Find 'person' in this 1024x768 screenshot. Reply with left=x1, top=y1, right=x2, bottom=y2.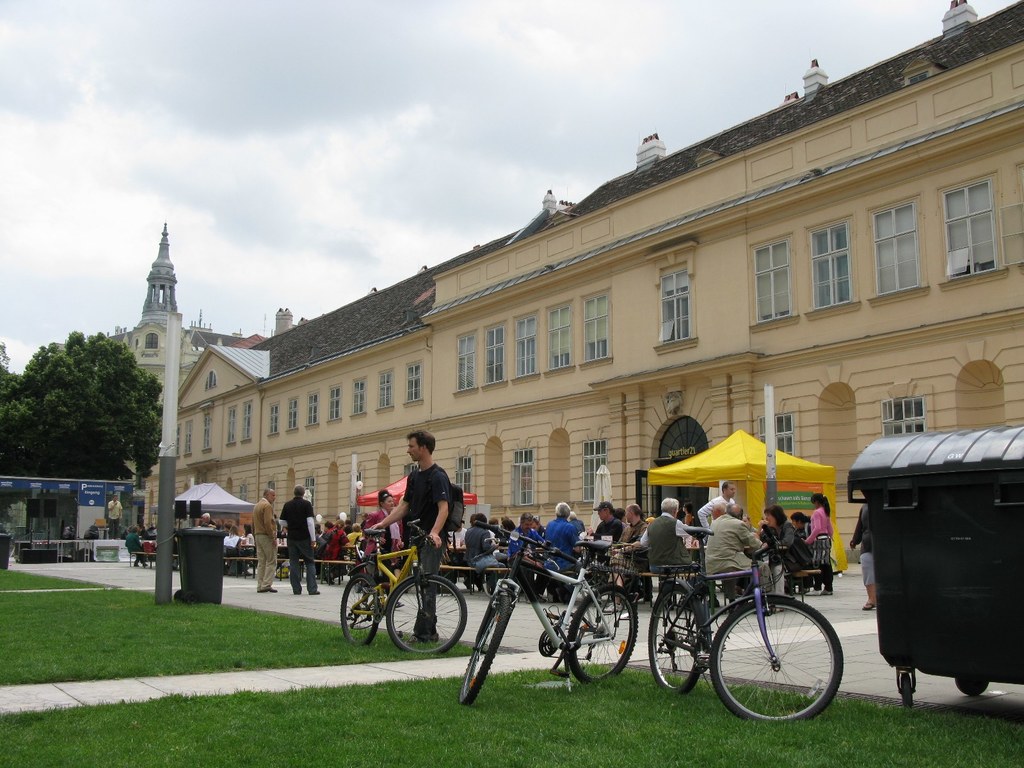
left=596, top=503, right=646, bottom=613.
